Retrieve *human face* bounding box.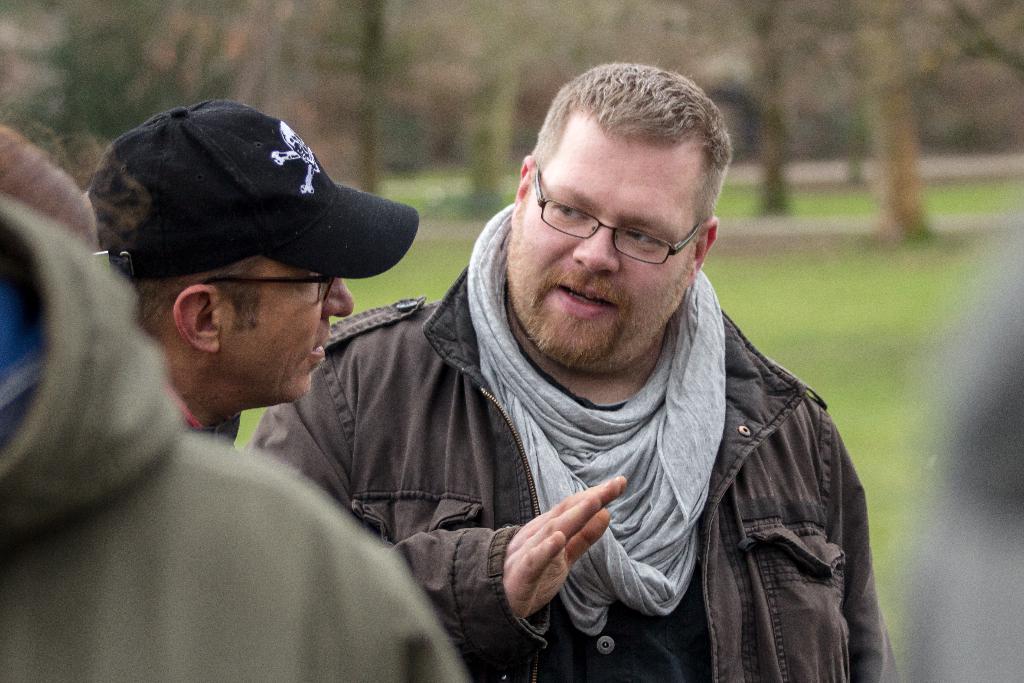
Bounding box: bbox(219, 243, 356, 403).
